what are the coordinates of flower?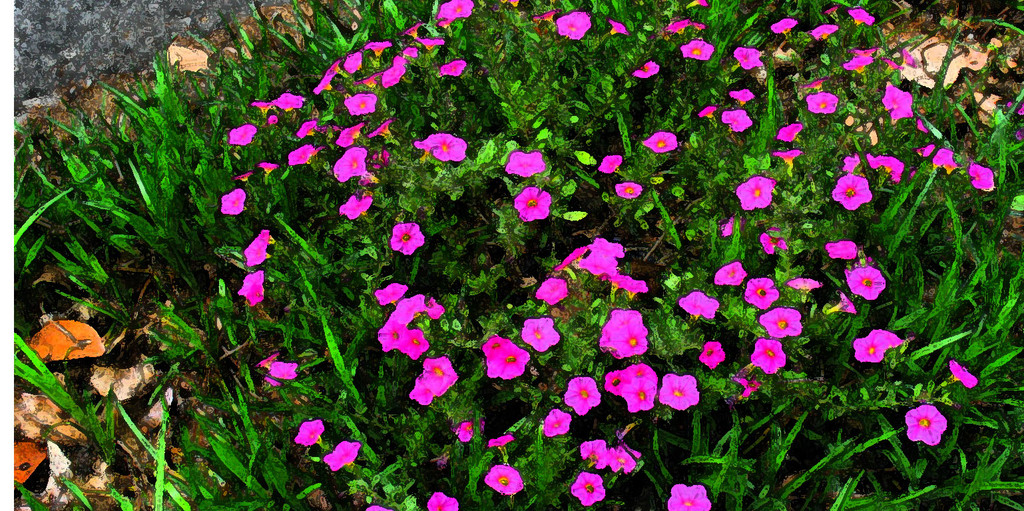
<bbox>596, 309, 647, 355</bbox>.
